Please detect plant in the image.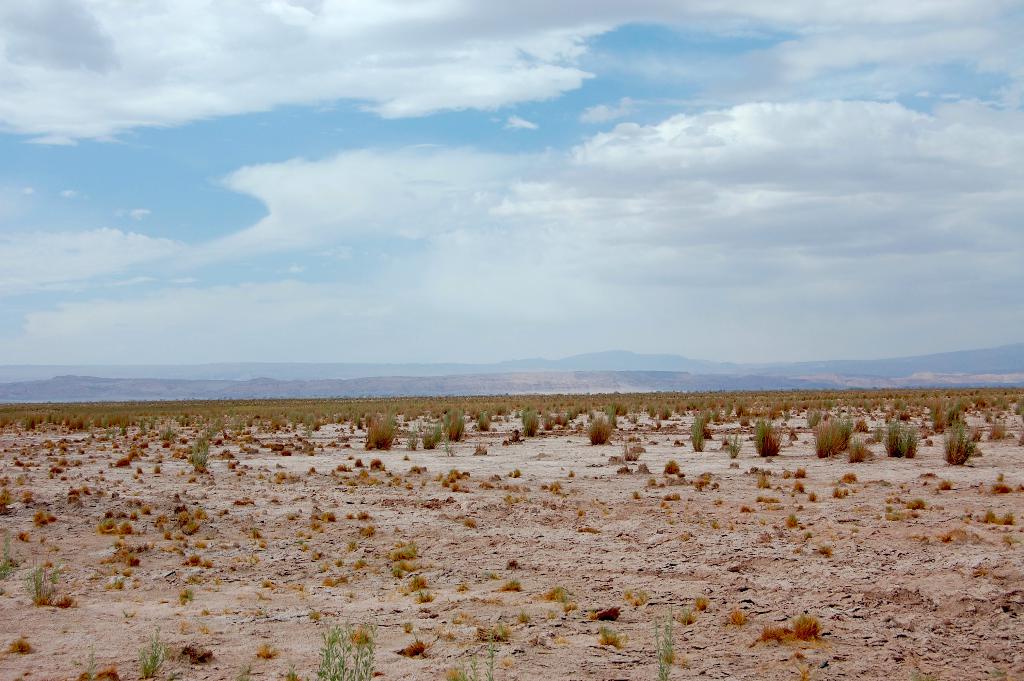
(730,605,744,627).
